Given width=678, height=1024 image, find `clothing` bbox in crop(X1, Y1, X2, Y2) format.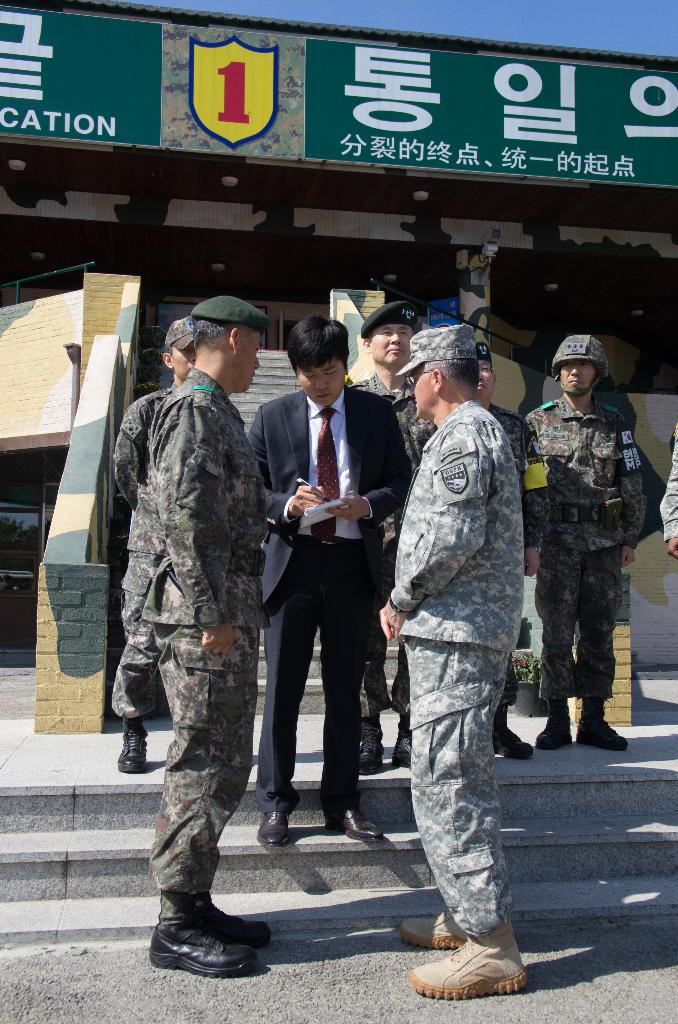
crop(346, 368, 430, 719).
